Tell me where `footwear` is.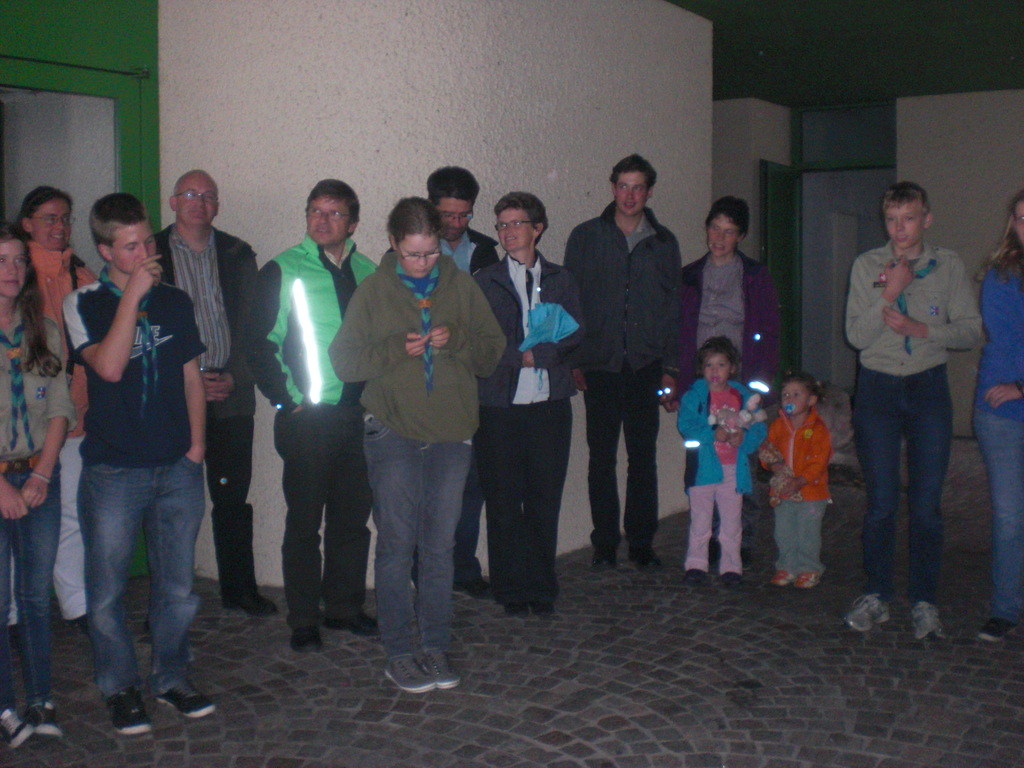
`footwear` is at <region>504, 602, 525, 620</region>.
